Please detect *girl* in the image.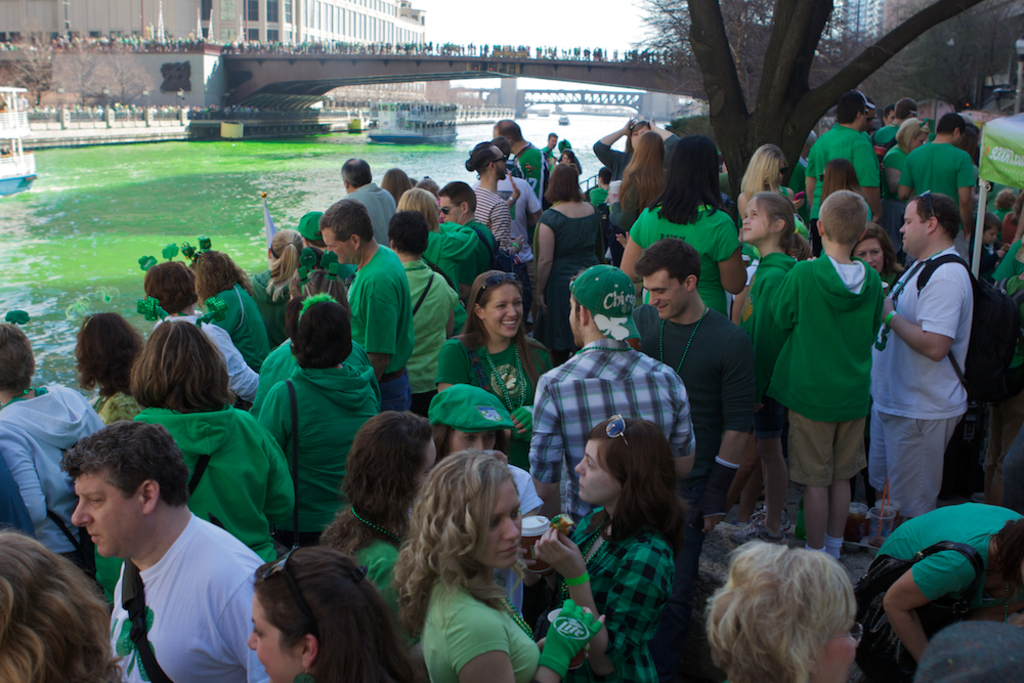
[x1=317, y1=411, x2=439, y2=664].
